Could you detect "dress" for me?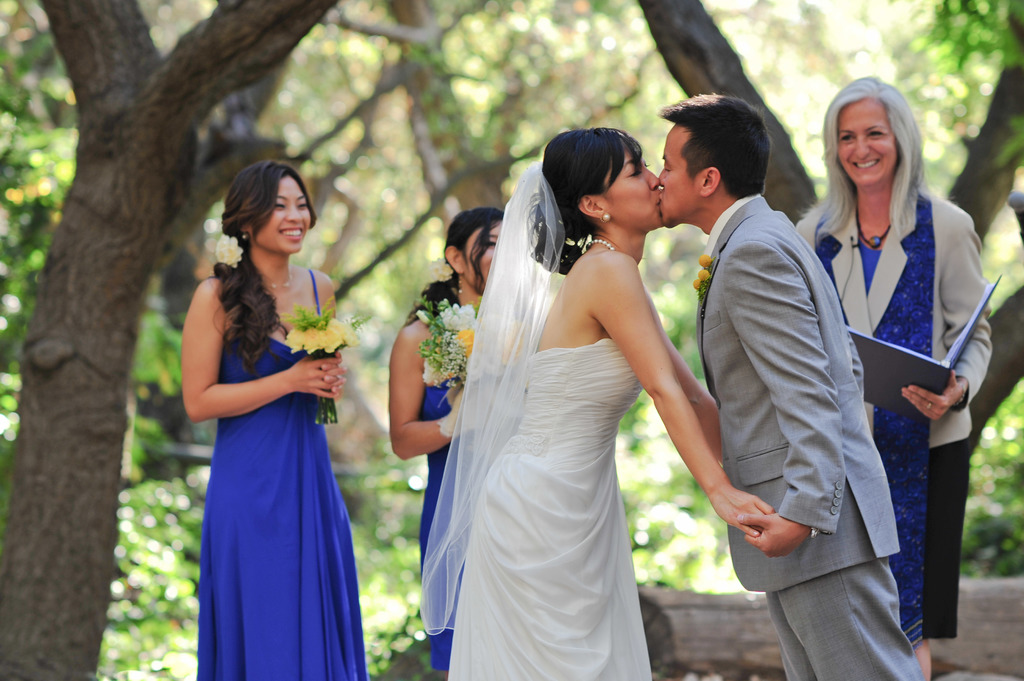
Detection result: 443:335:652:680.
